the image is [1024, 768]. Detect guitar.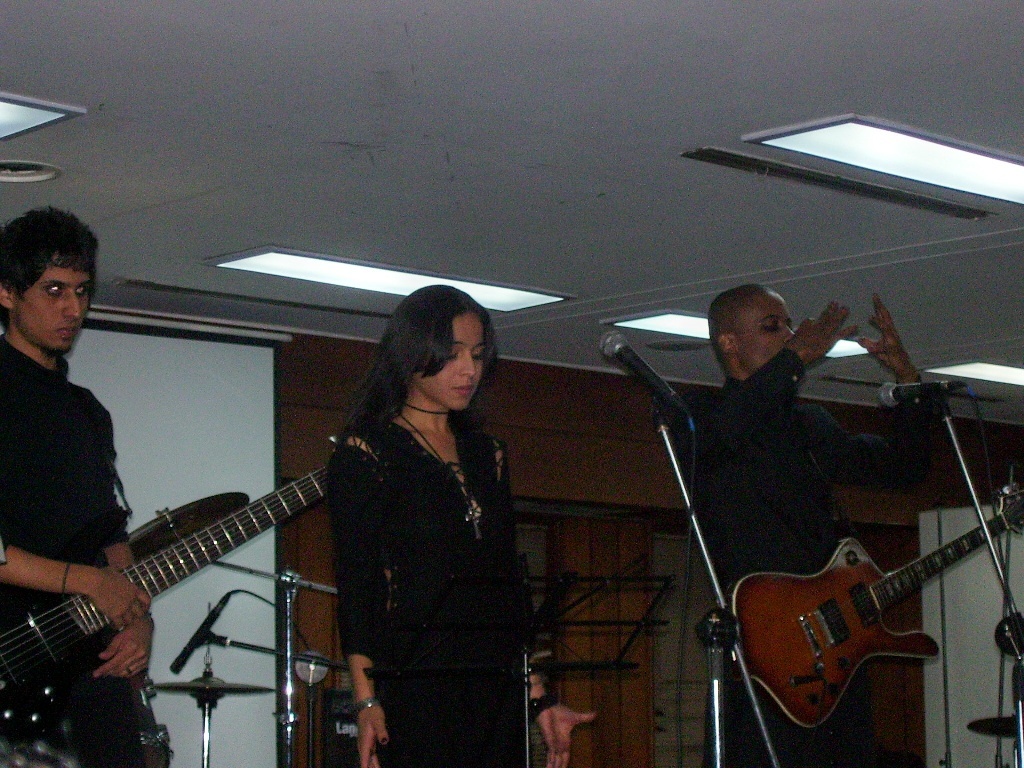
Detection: BBox(0, 423, 362, 742).
